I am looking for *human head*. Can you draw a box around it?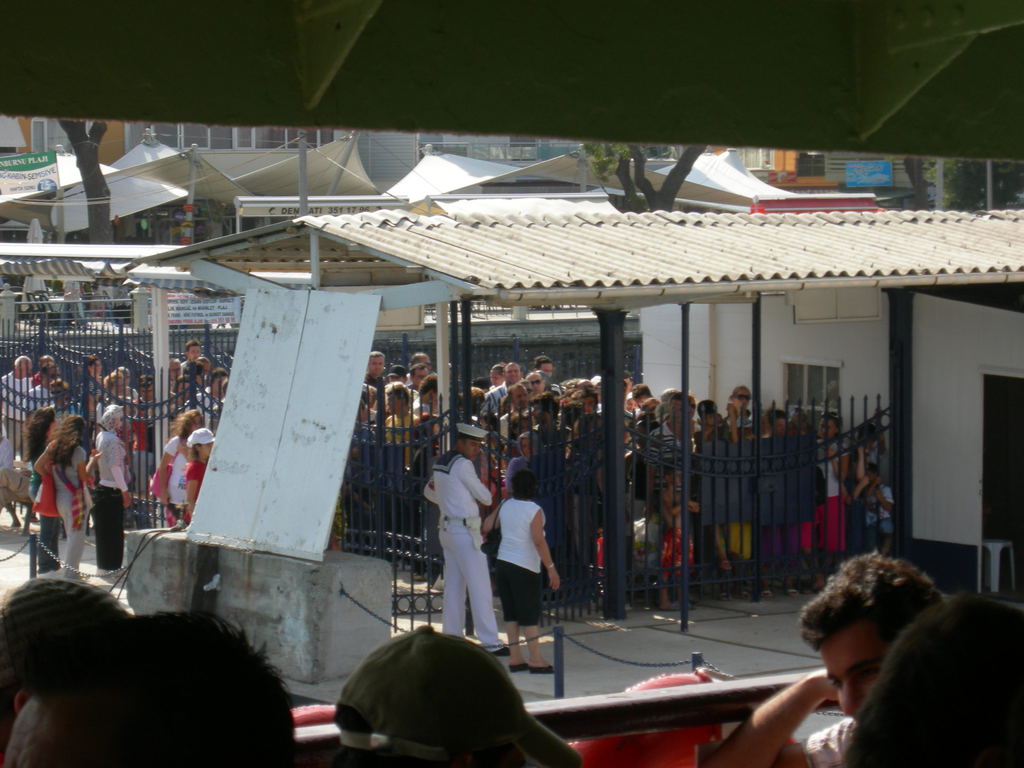
Sure, the bounding box is [left=525, top=371, right=543, bottom=397].
